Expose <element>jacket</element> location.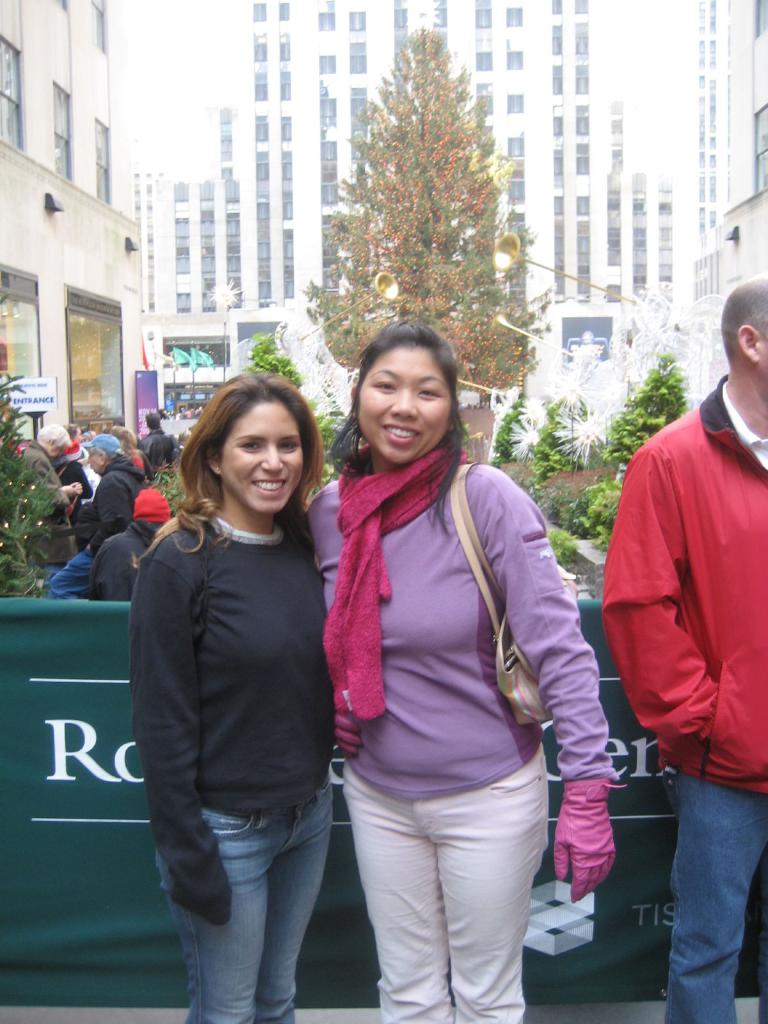
Exposed at pyautogui.locateOnScreen(613, 336, 759, 807).
